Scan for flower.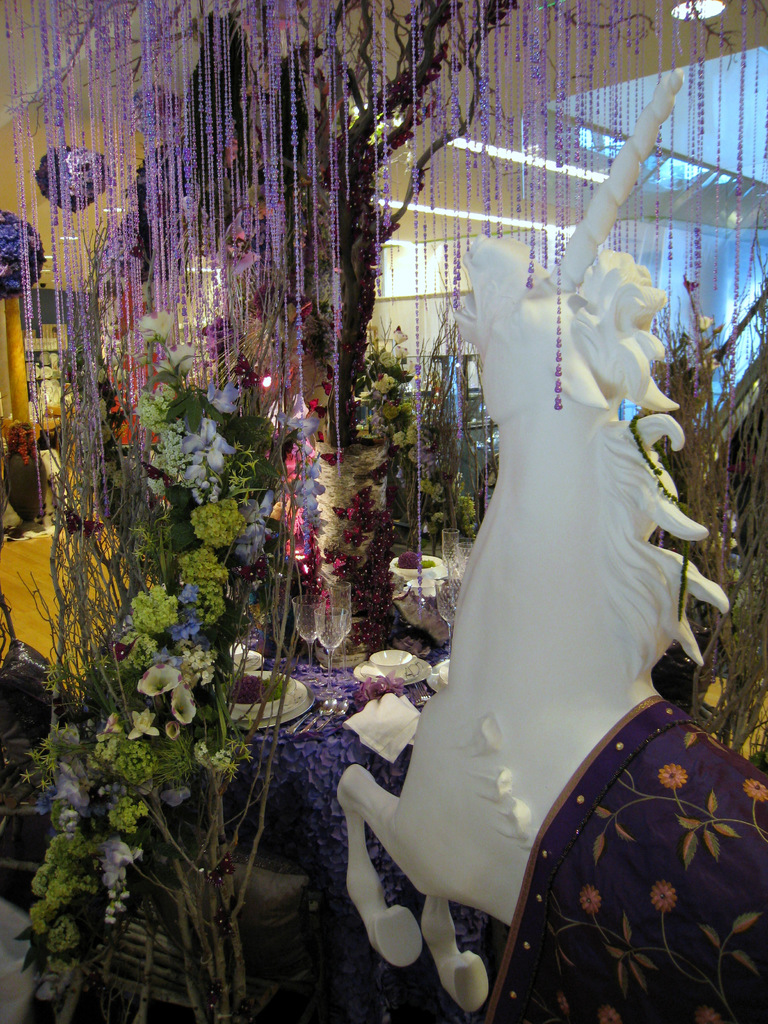
Scan result: 243,488,276,561.
